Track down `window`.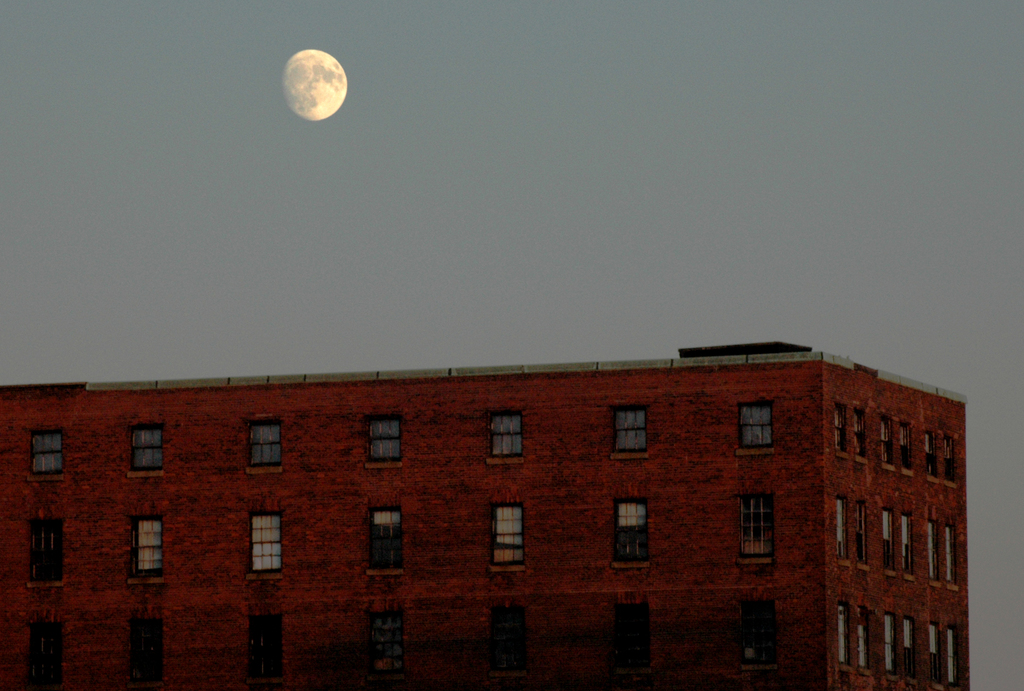
Tracked to select_region(899, 508, 913, 577).
